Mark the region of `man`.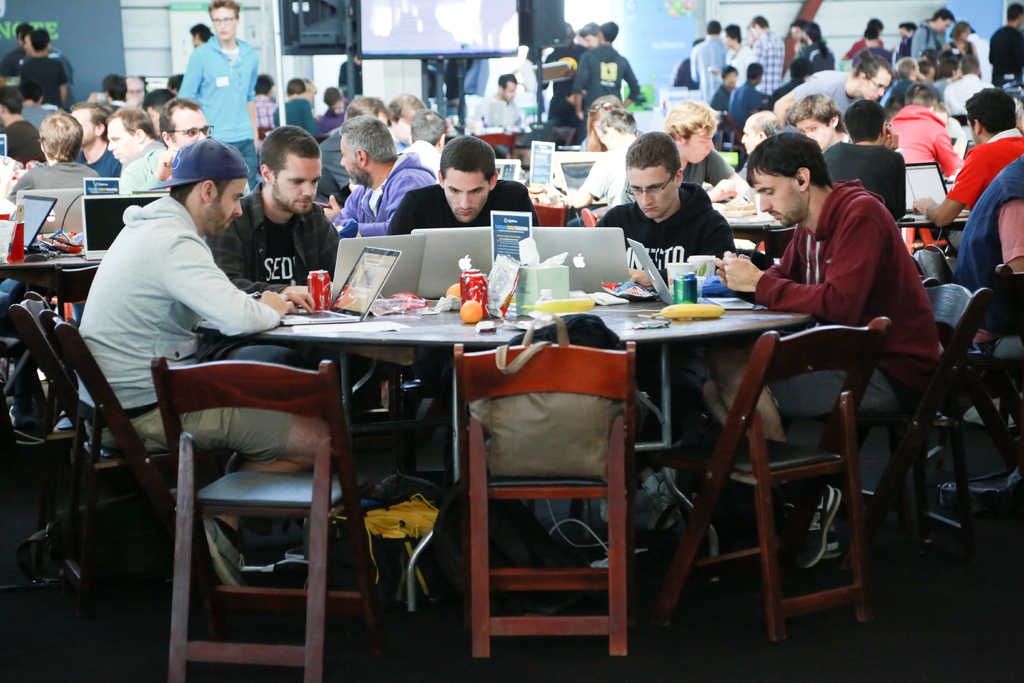
Region: detection(19, 31, 67, 104).
